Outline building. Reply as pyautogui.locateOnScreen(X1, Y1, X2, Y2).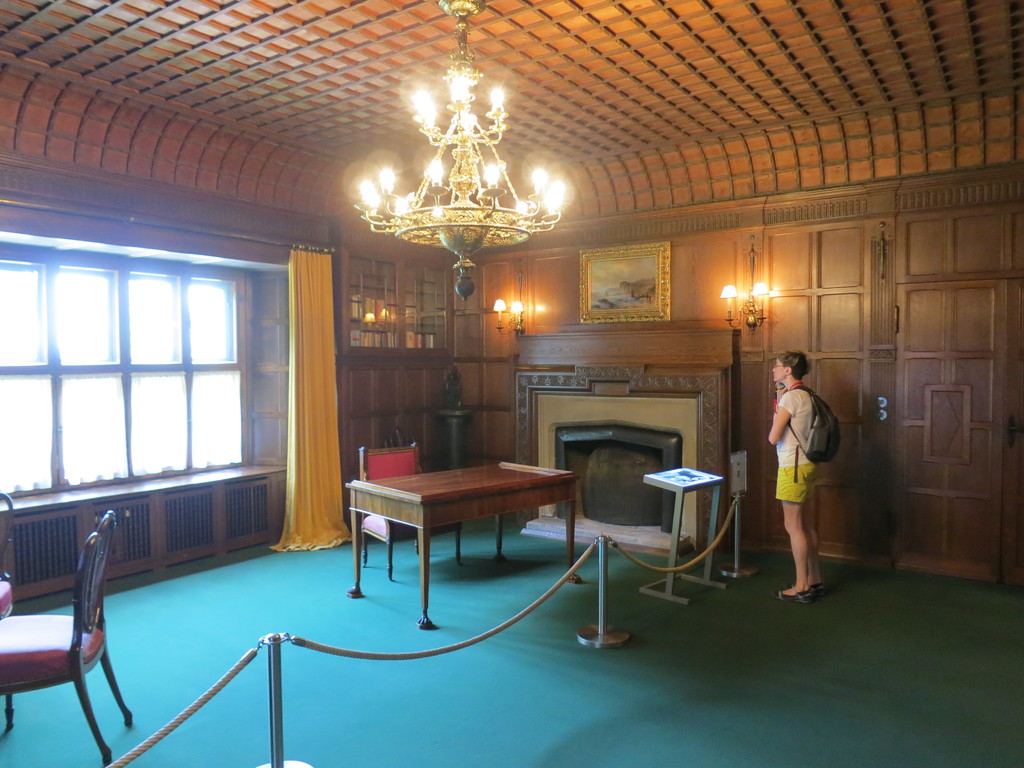
pyautogui.locateOnScreen(0, 0, 1023, 767).
